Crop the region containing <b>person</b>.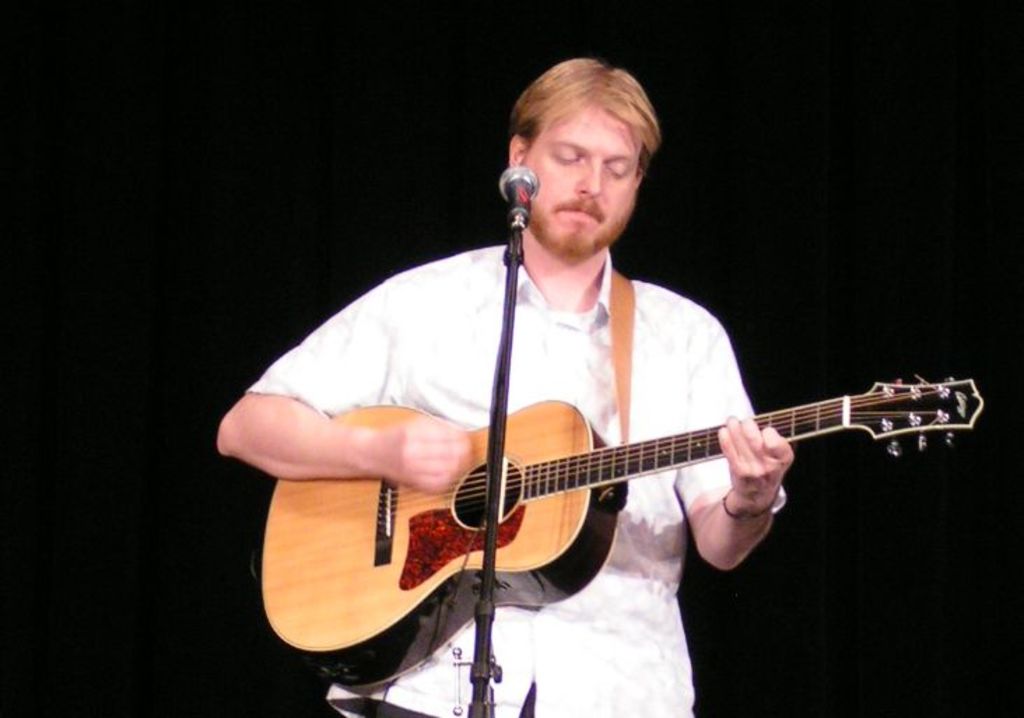
Crop region: region(241, 76, 948, 700).
